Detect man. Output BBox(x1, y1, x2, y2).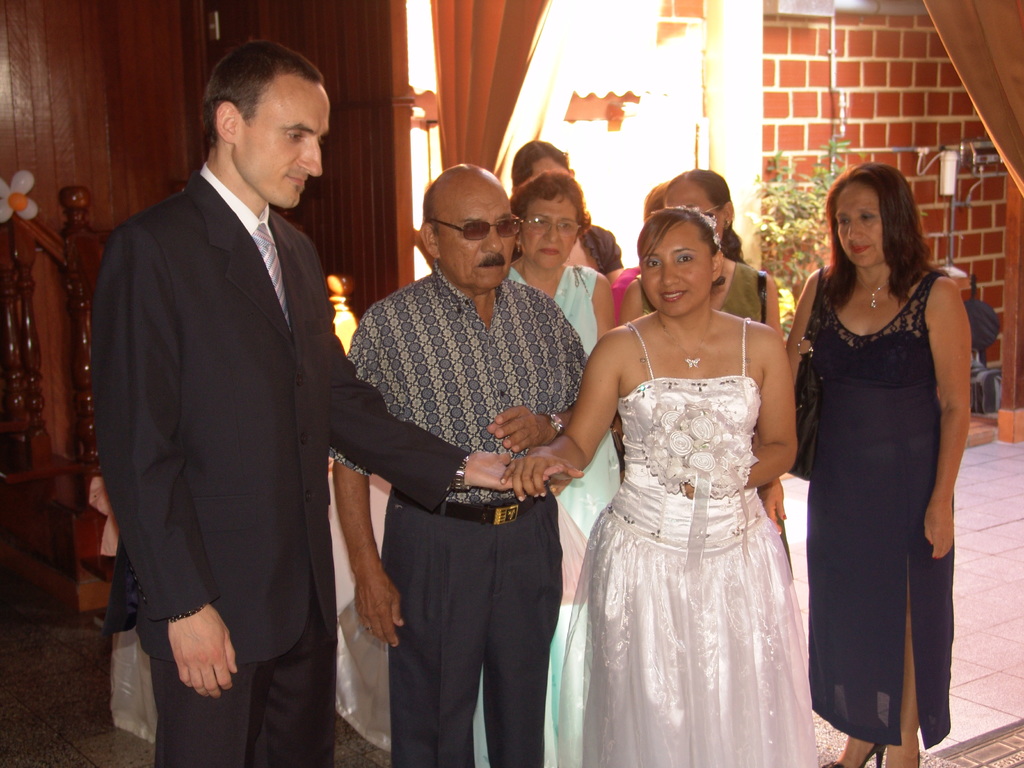
BBox(328, 166, 590, 767).
